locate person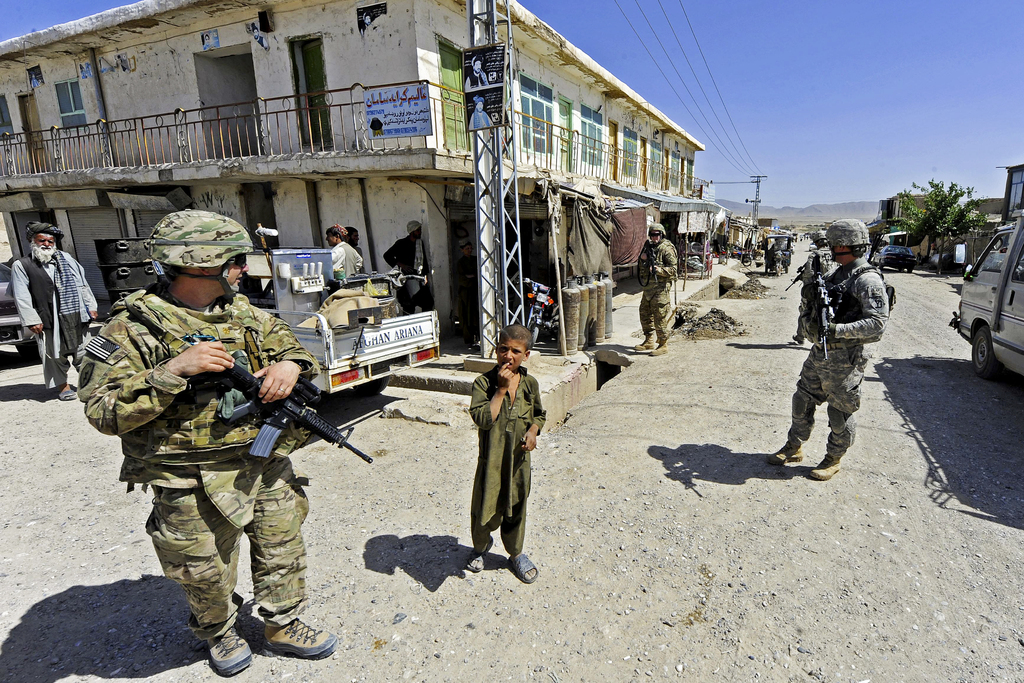
bbox=(470, 95, 495, 132)
